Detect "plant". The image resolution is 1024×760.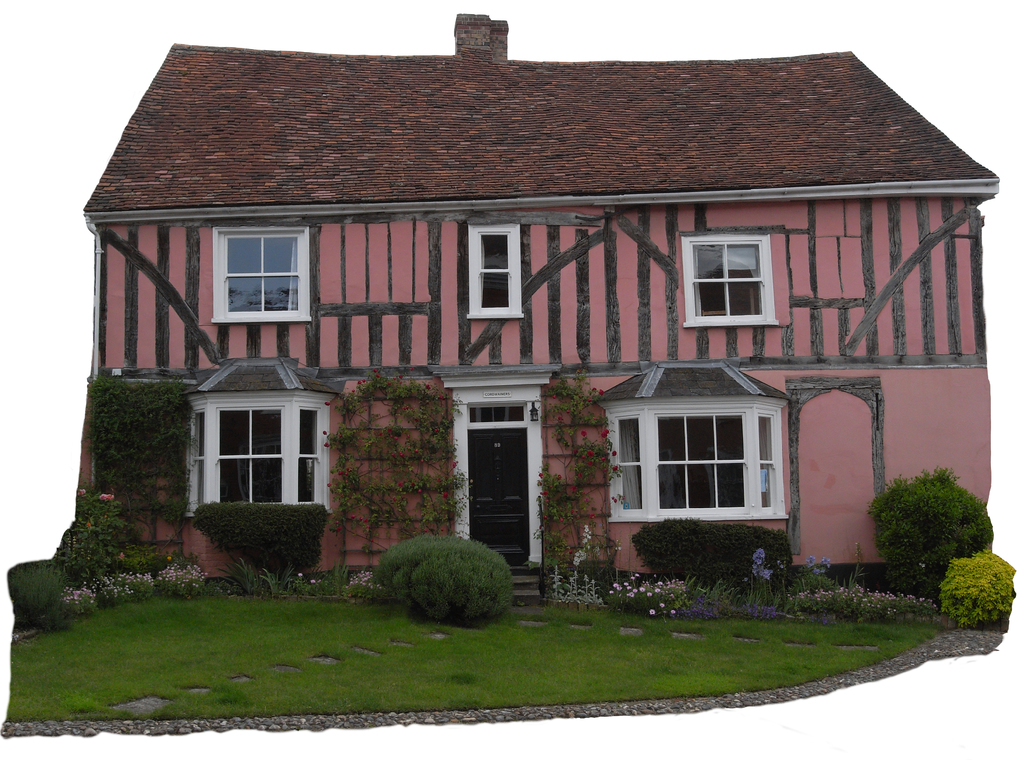
60 580 99 616.
